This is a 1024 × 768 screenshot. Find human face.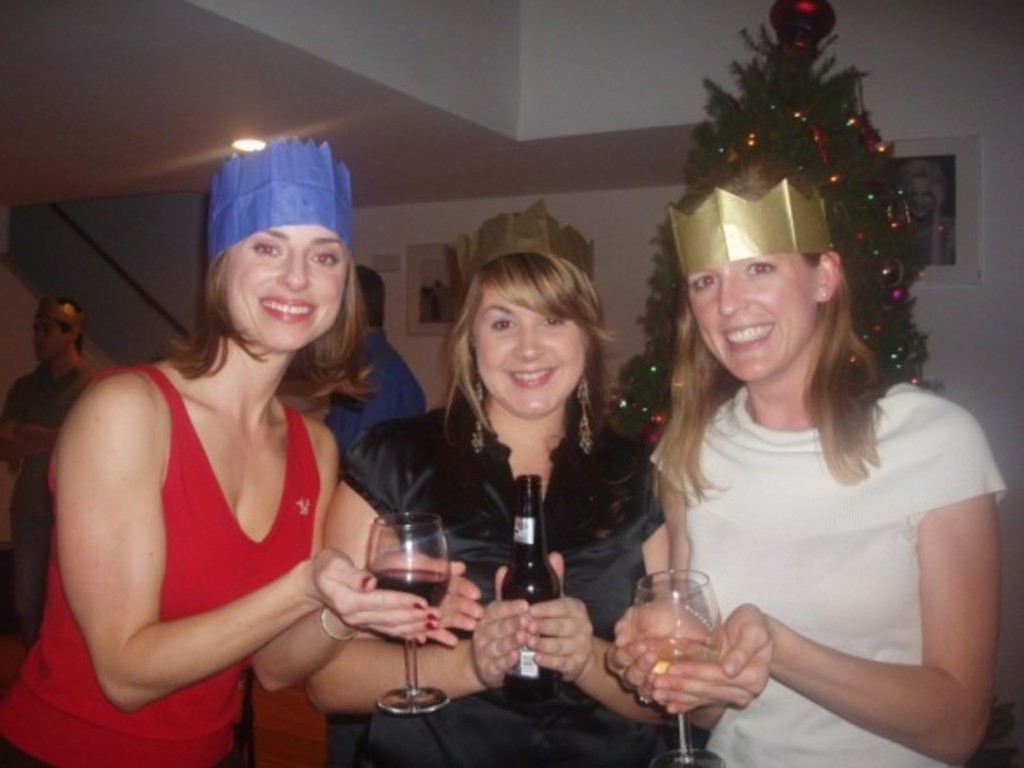
Bounding box: 471, 297, 591, 417.
